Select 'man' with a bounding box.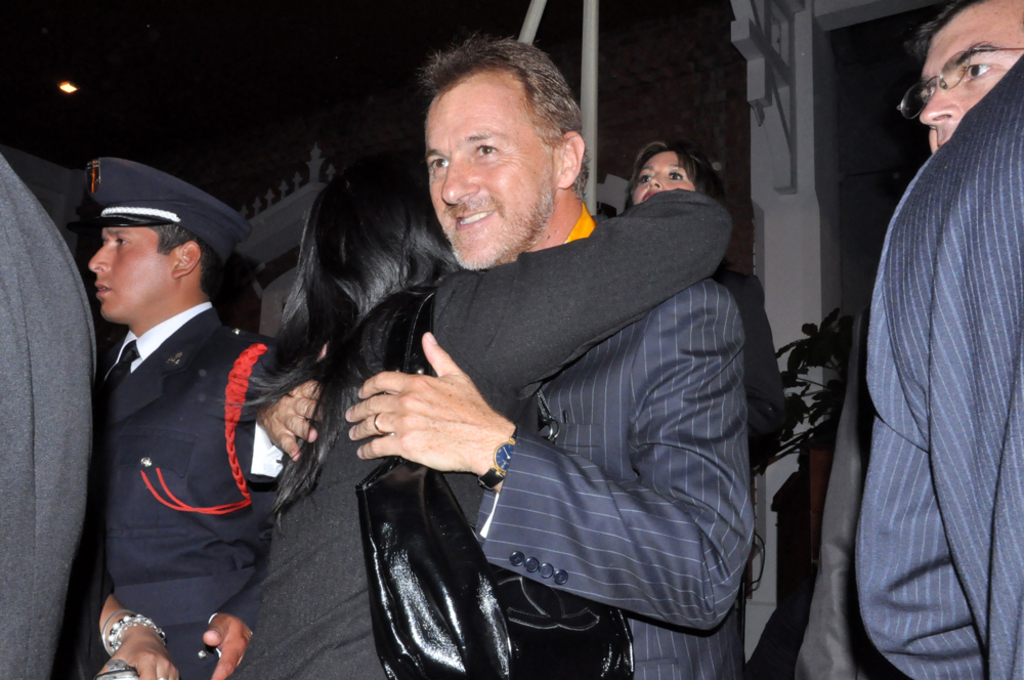
l=252, t=33, r=755, b=679.
